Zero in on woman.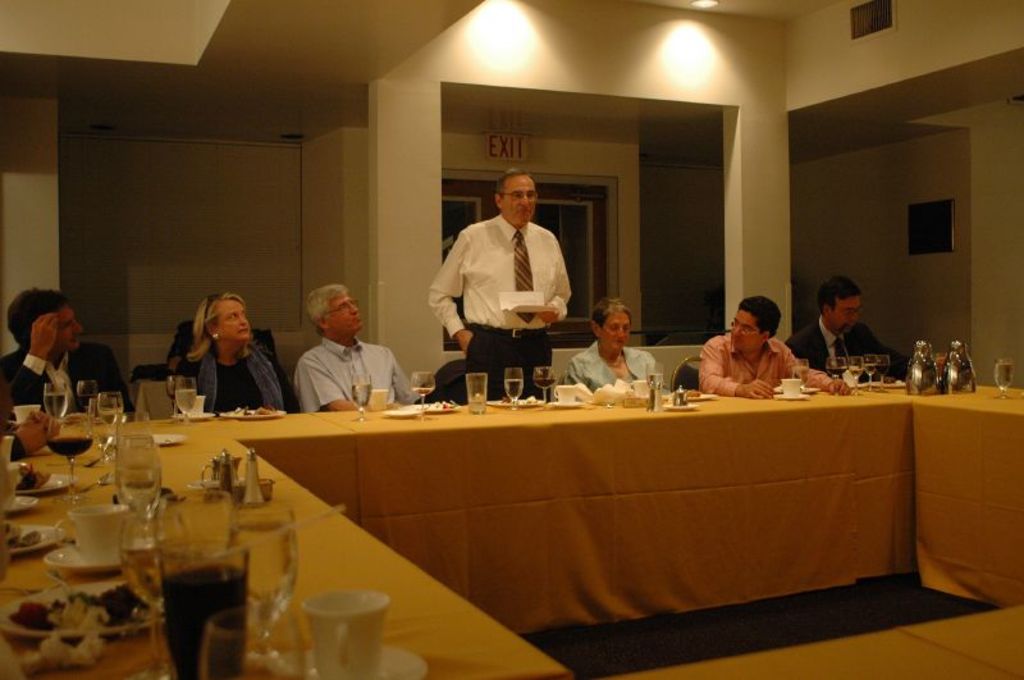
Zeroed in: select_region(563, 300, 671, 394).
